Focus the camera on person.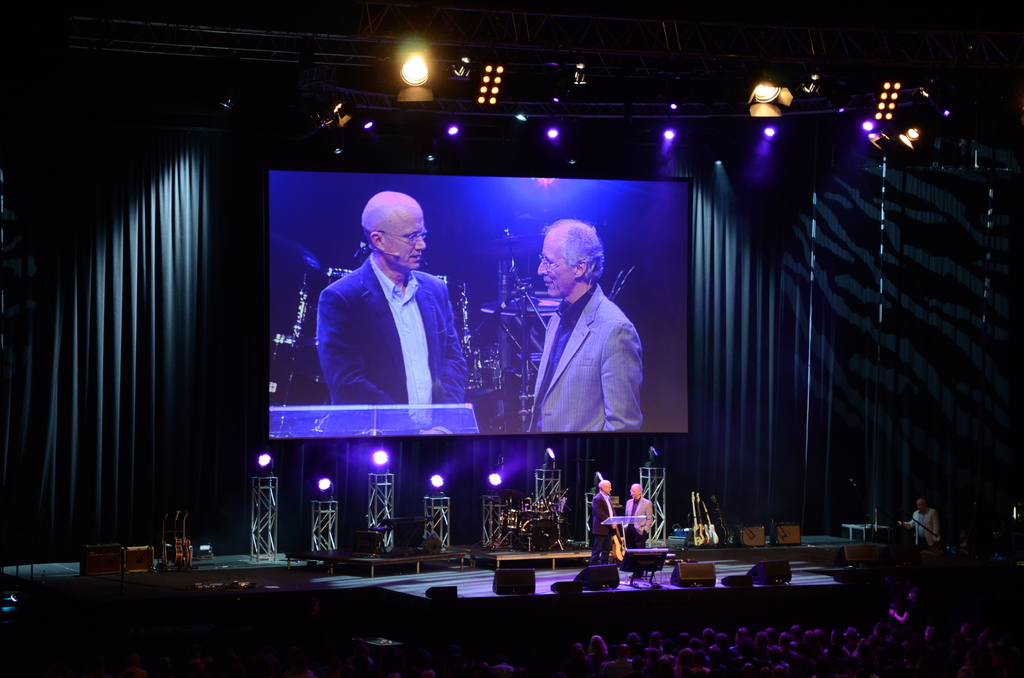
Focus region: Rect(522, 215, 646, 477).
